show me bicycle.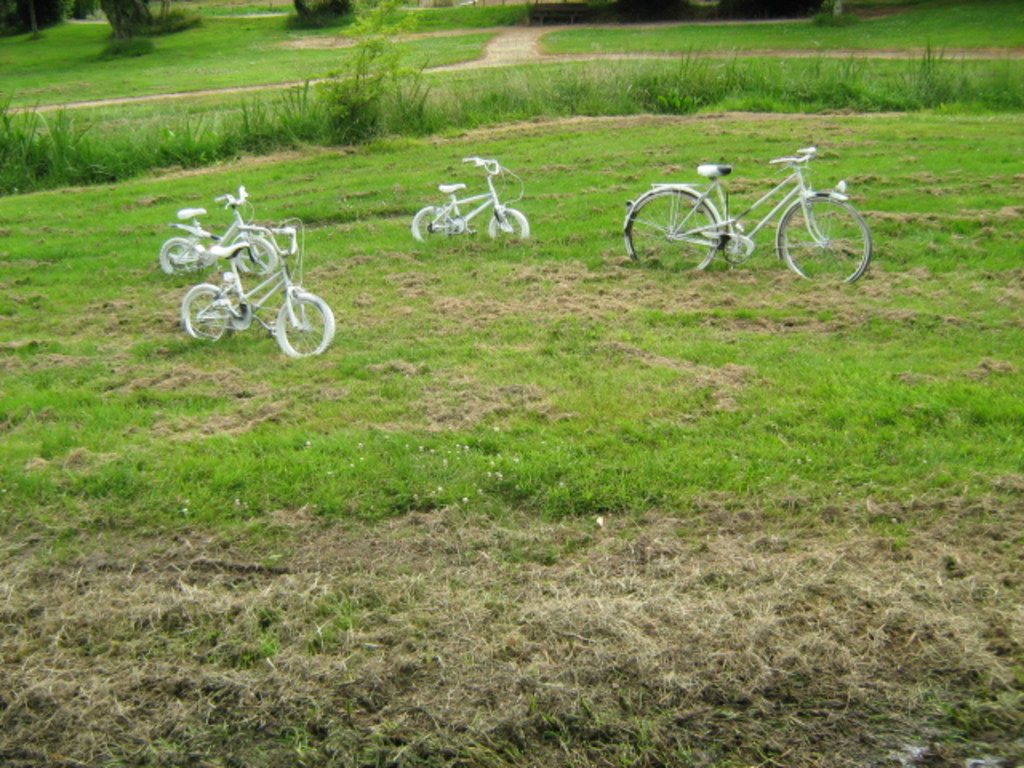
bicycle is here: Rect(157, 184, 274, 280).
